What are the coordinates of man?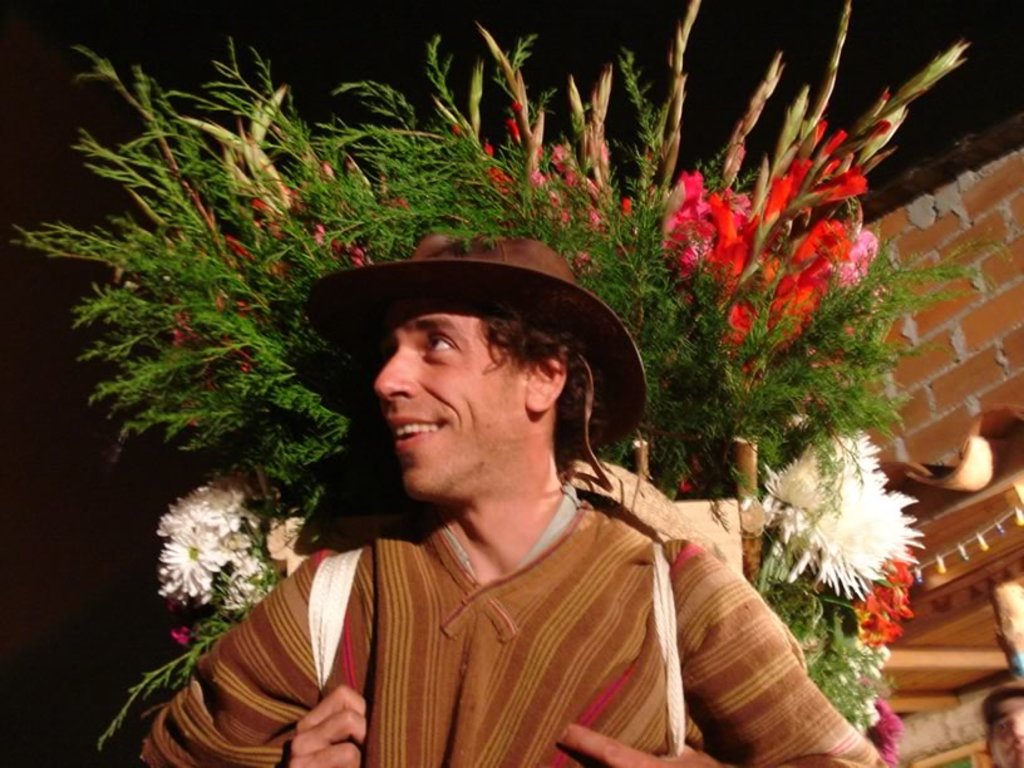
Rect(134, 230, 883, 767).
